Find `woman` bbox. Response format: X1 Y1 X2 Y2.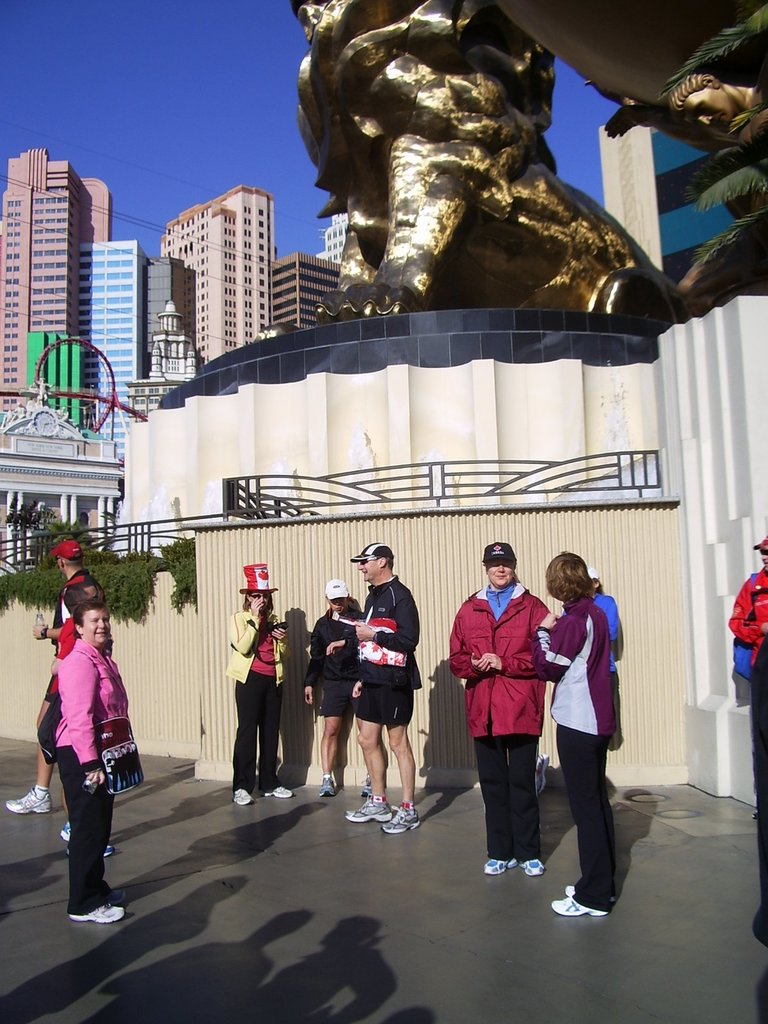
223 564 294 808.
